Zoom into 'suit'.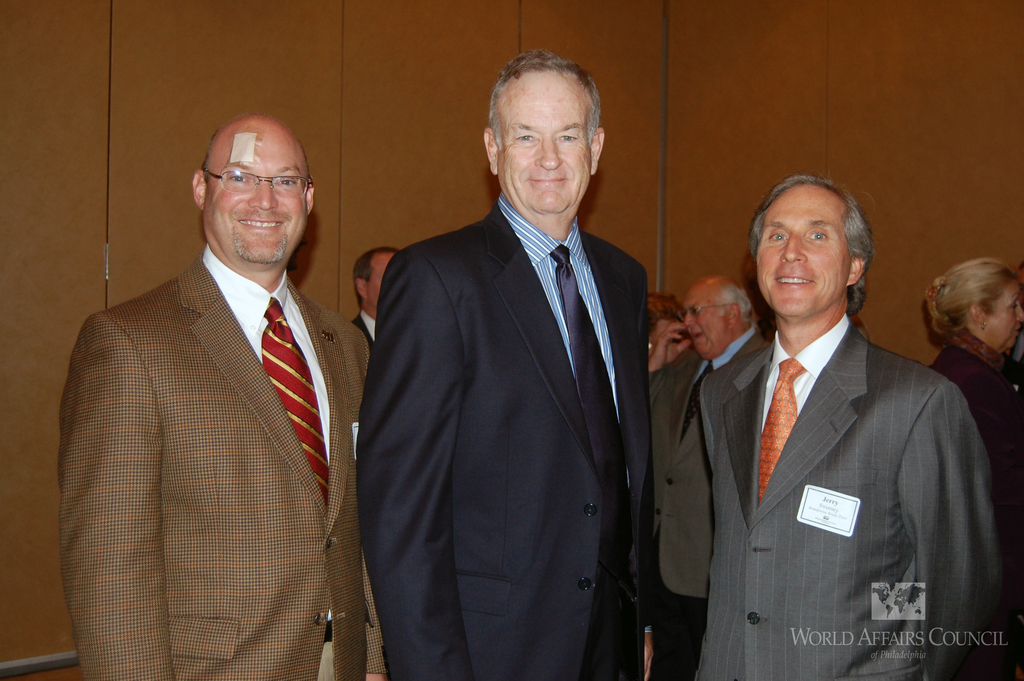
Zoom target: <box>694,306,1014,680</box>.
